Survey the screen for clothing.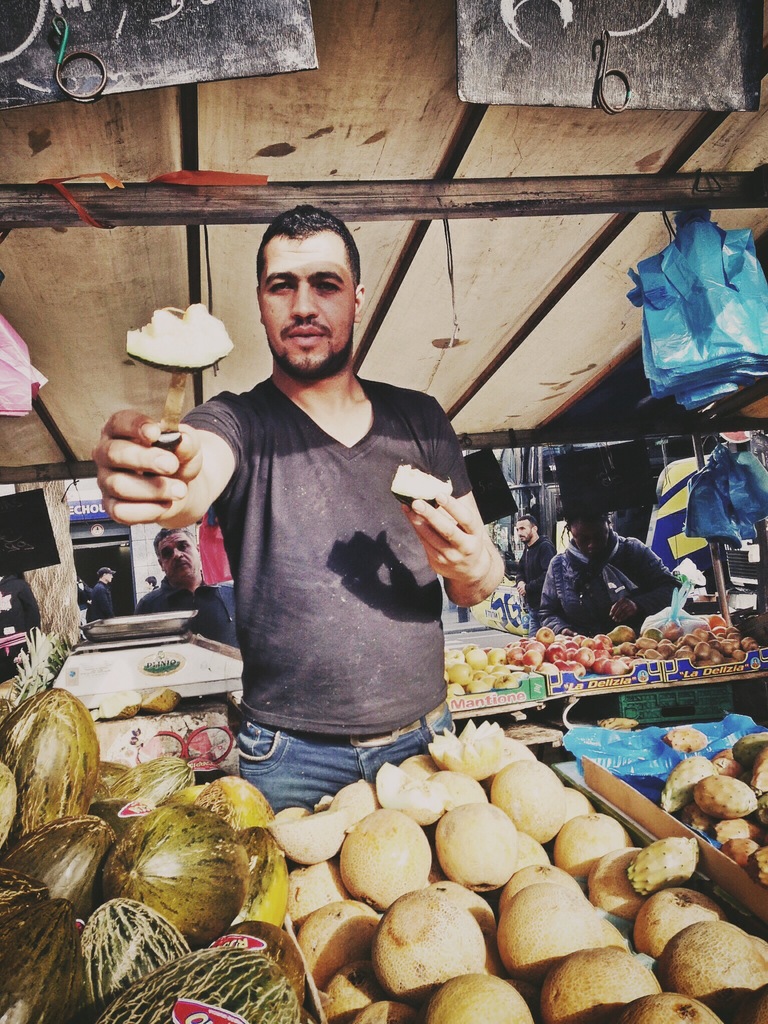
Survey found: box(511, 535, 559, 627).
